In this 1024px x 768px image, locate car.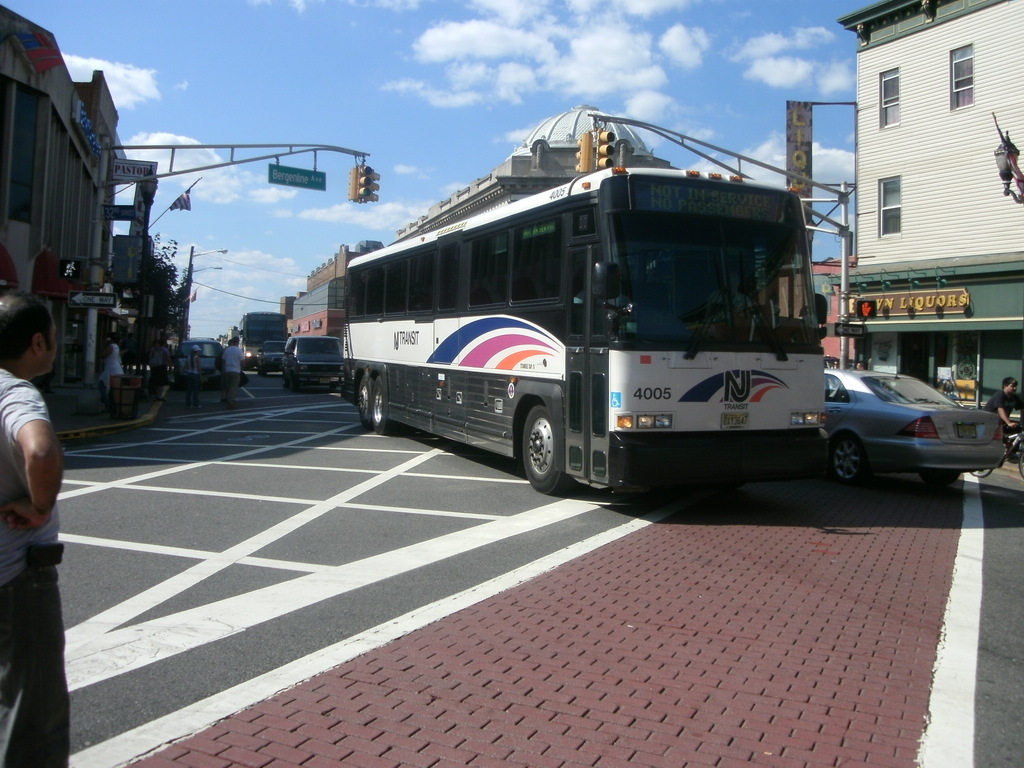
Bounding box: detection(280, 336, 344, 393).
